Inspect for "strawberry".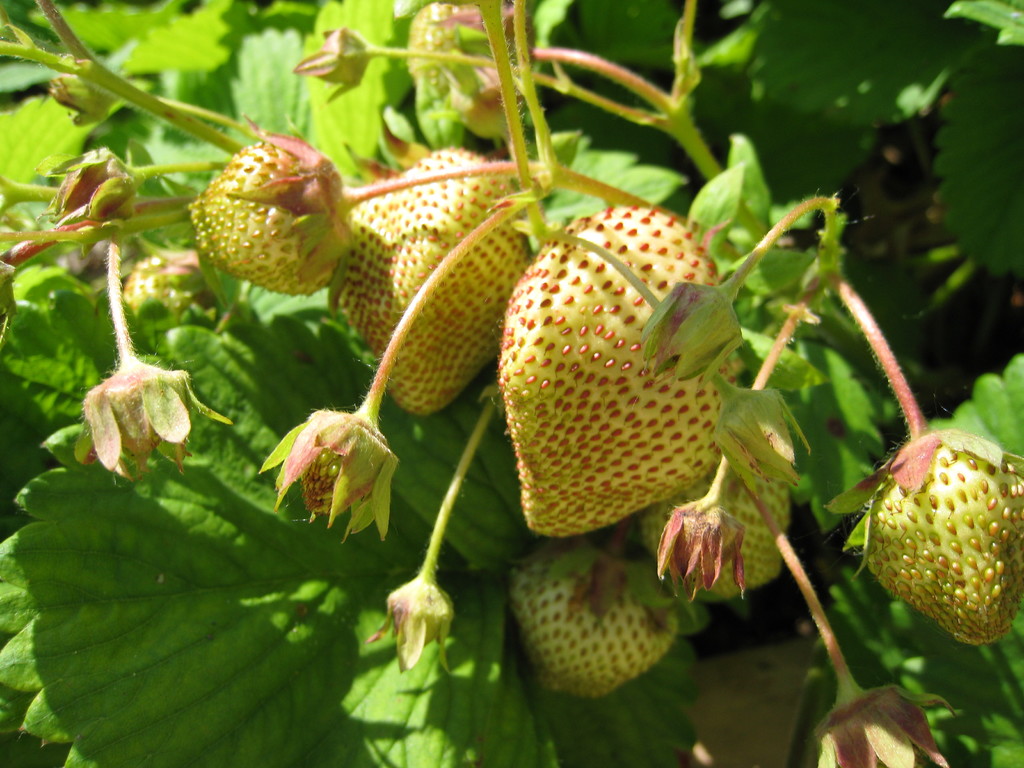
Inspection: {"left": 195, "top": 147, "right": 348, "bottom": 301}.
